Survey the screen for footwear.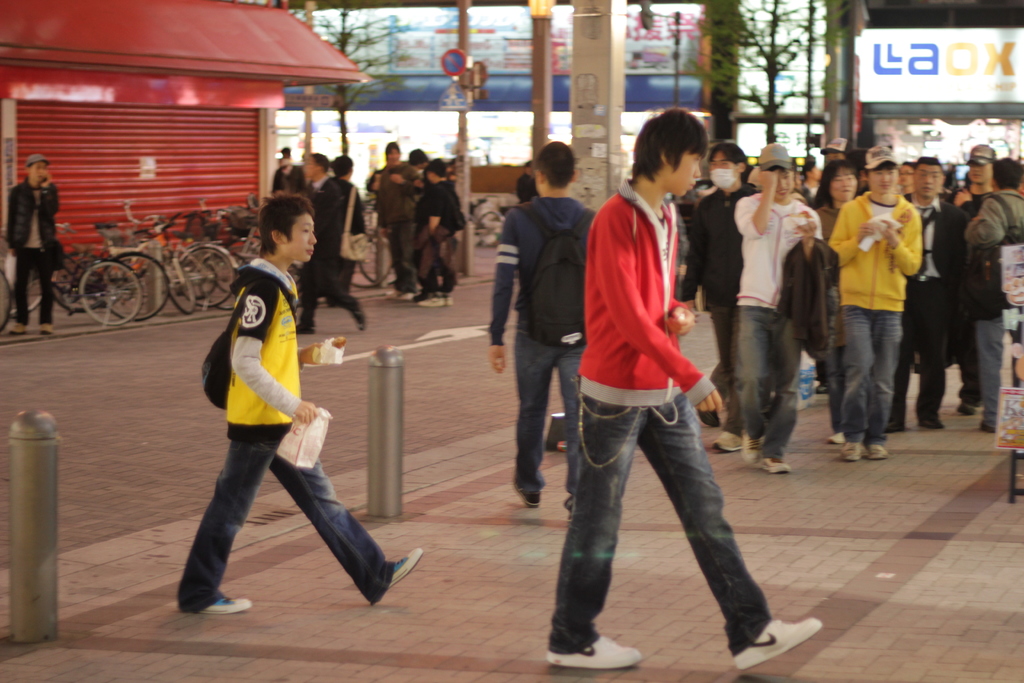
Survey found: [left=544, top=635, right=645, bottom=671].
